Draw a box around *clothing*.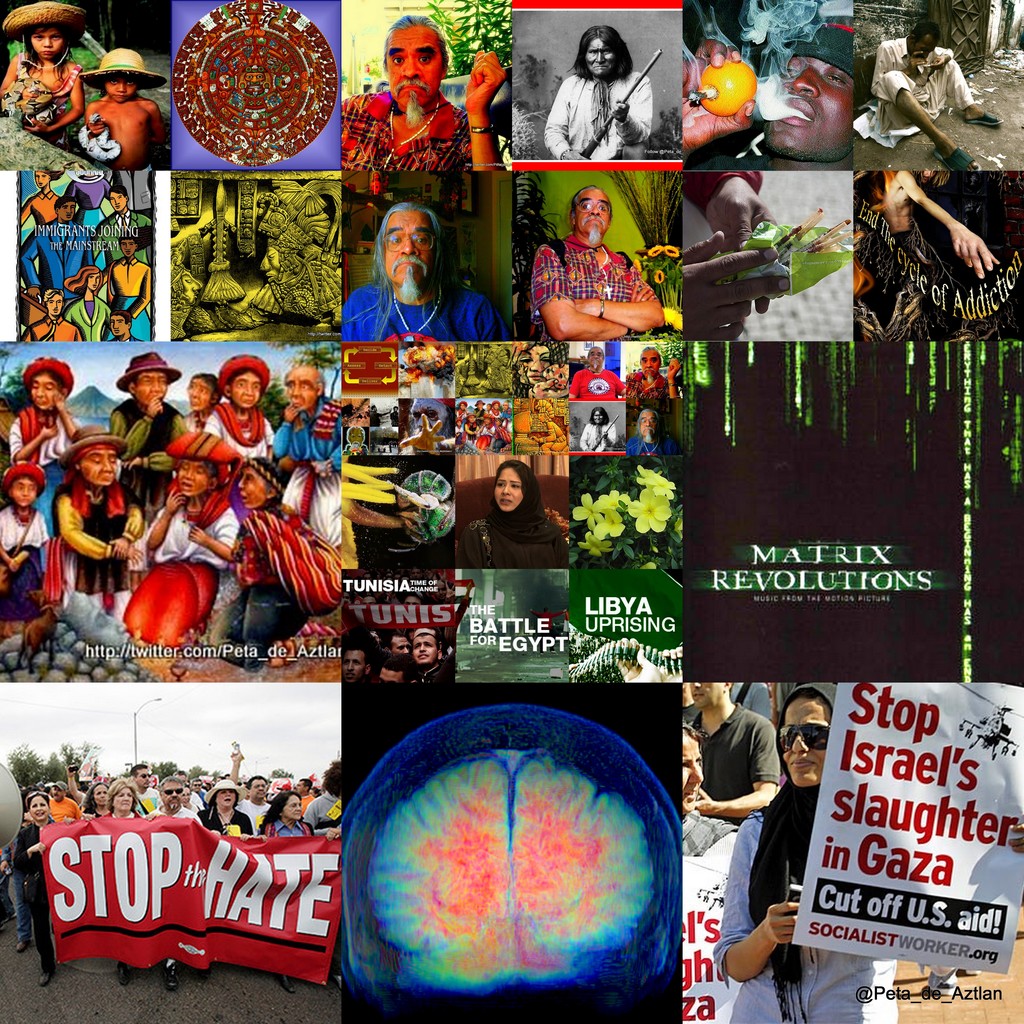
left=489, top=410, right=503, bottom=420.
